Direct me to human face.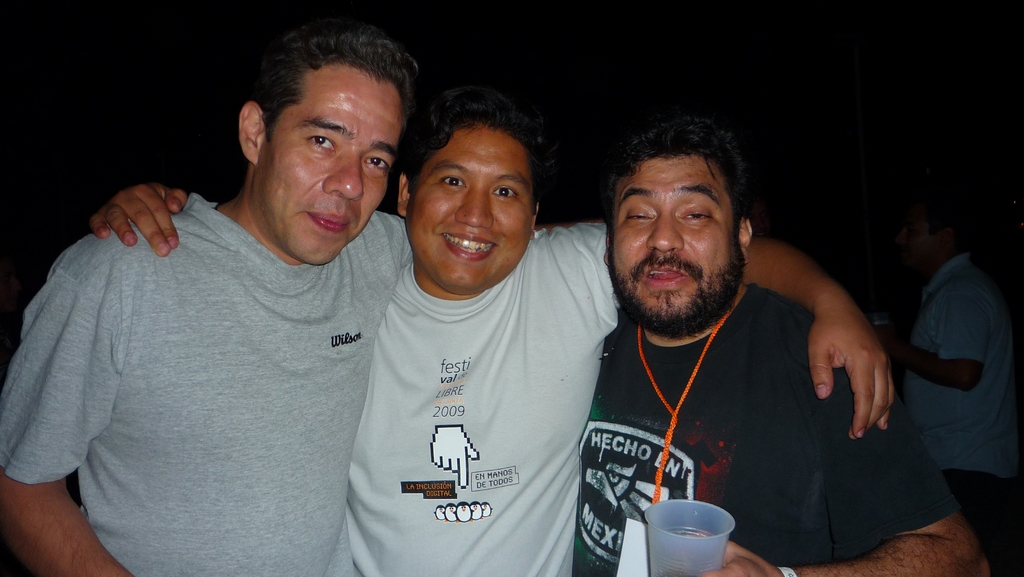
Direction: 263:73:398:270.
